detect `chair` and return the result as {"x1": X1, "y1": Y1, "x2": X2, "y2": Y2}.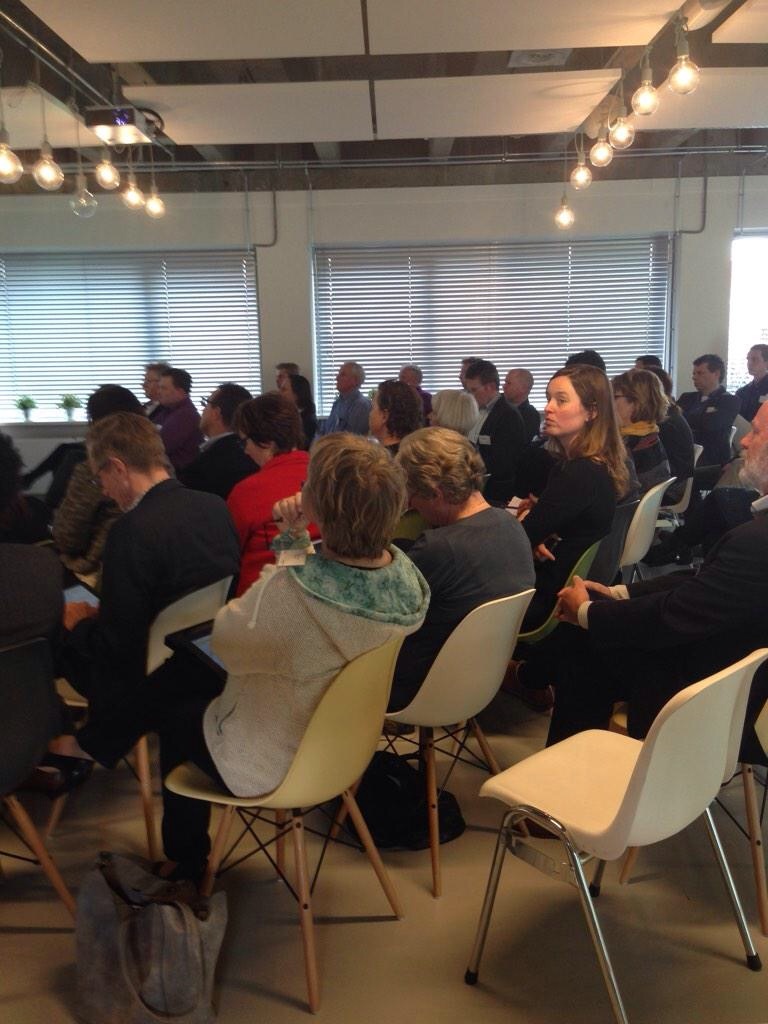
{"x1": 624, "y1": 674, "x2": 767, "y2": 933}.
